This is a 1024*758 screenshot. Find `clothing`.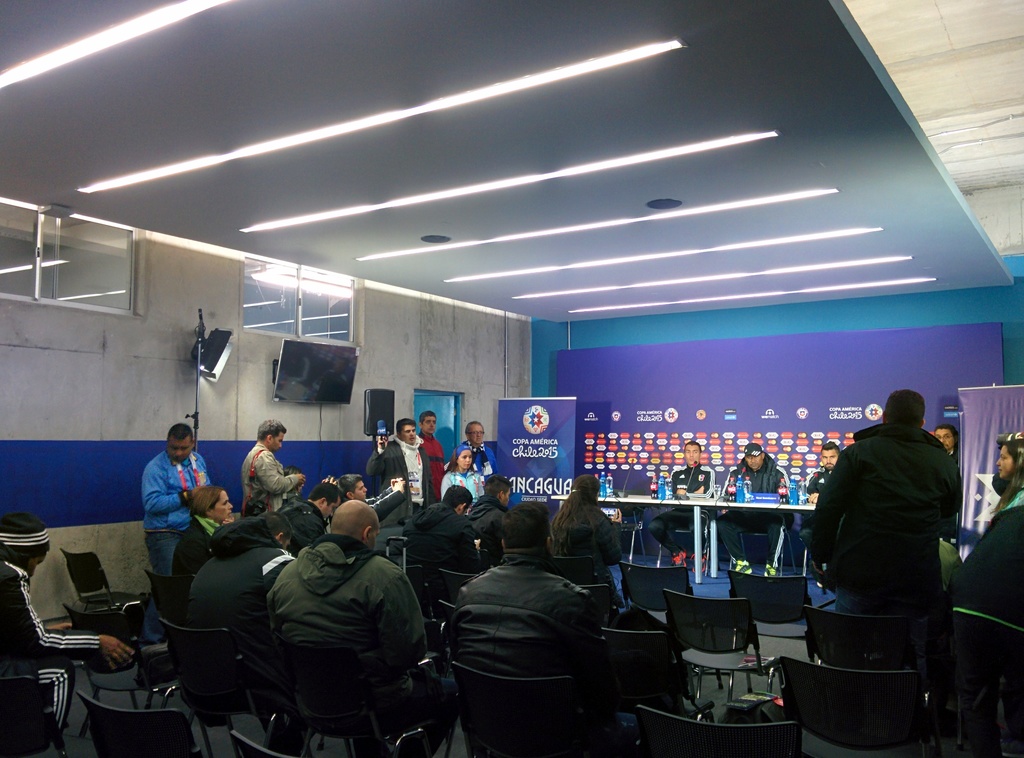
Bounding box: 415/438/450/508.
